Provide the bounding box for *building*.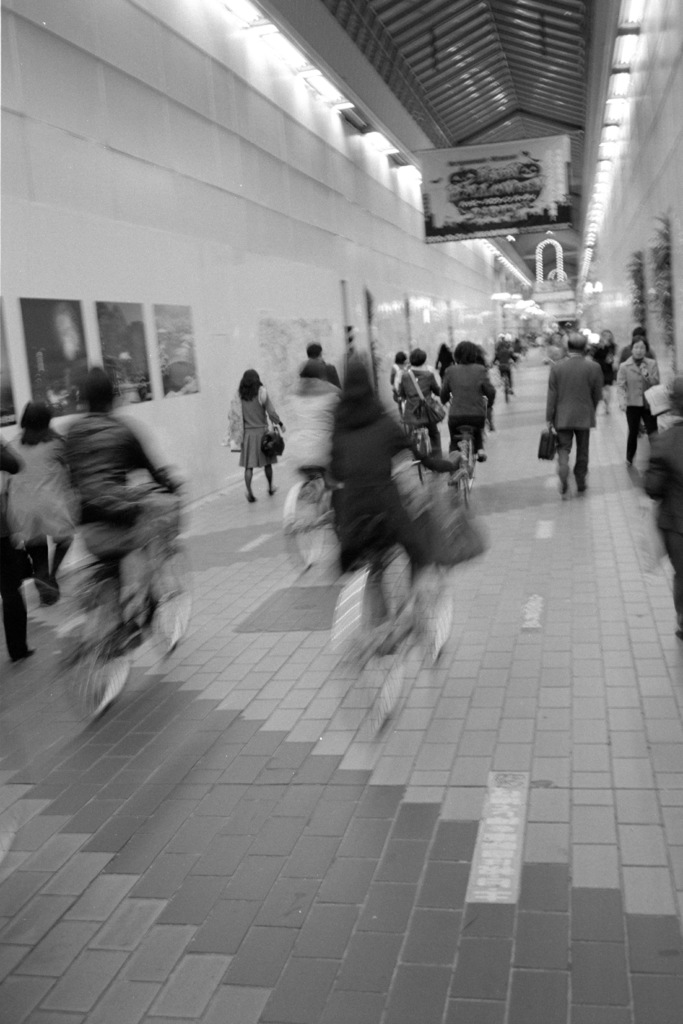
{"x1": 0, "y1": 0, "x2": 682, "y2": 1023}.
